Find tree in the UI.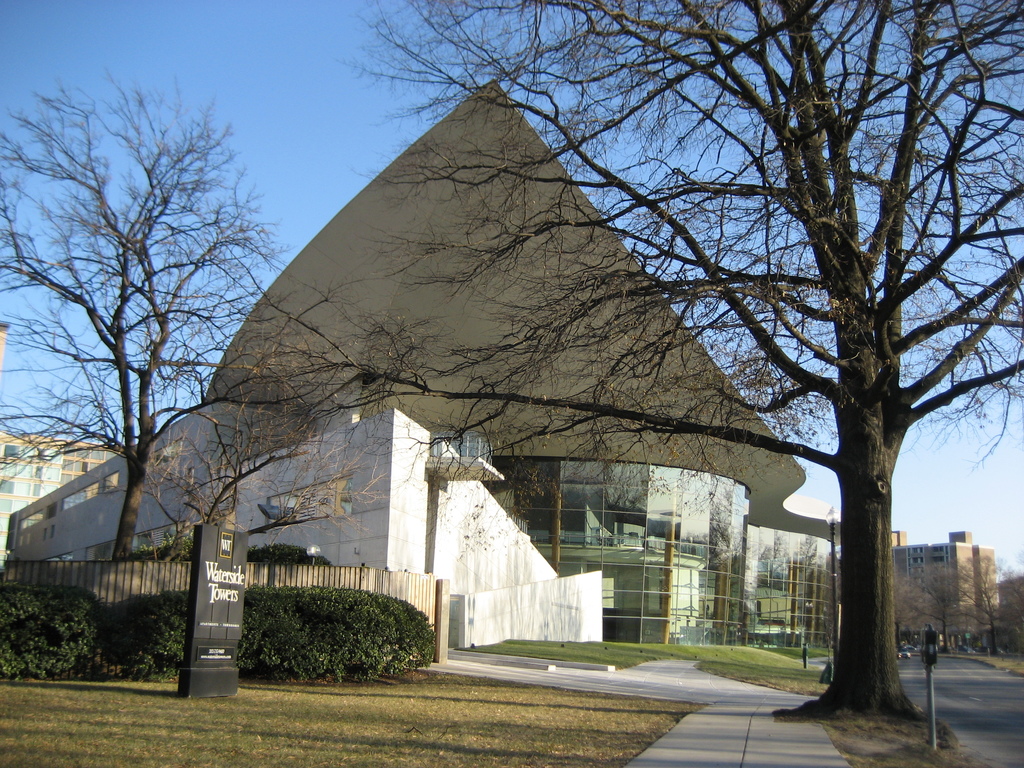
UI element at [36, 7, 1023, 745].
